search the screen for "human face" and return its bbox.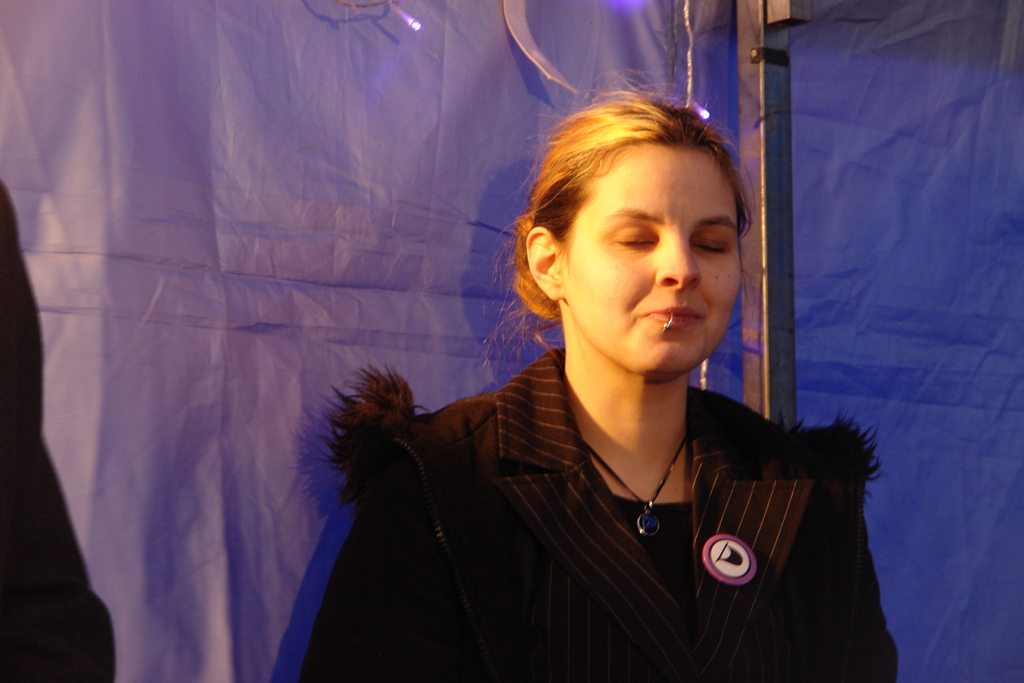
Found: locate(561, 137, 745, 372).
